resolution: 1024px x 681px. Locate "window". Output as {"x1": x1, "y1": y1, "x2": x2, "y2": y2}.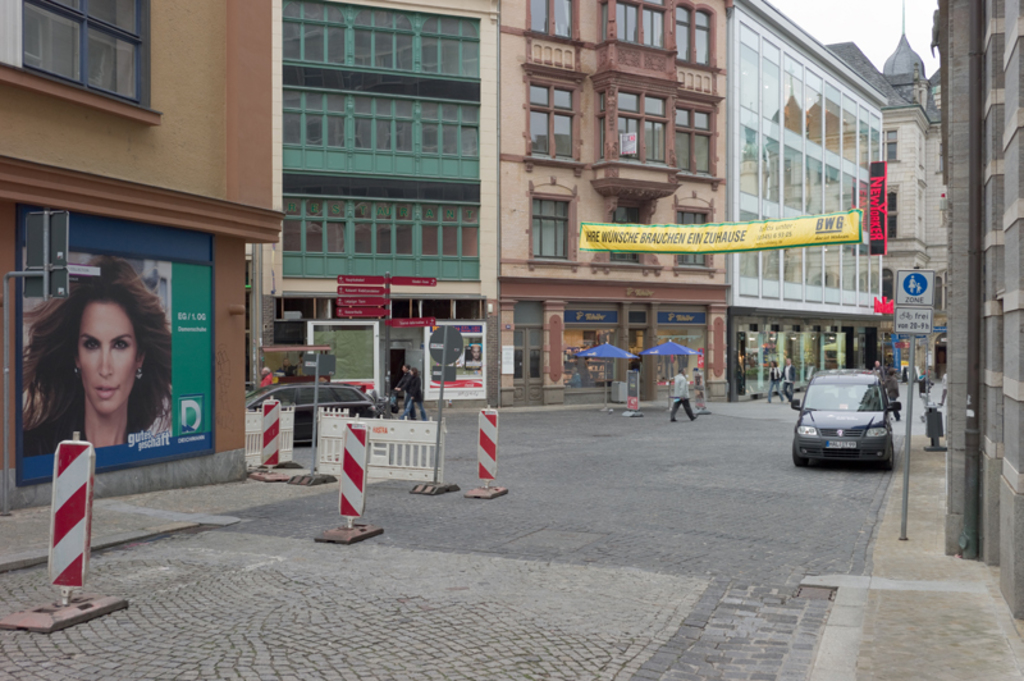
{"x1": 759, "y1": 37, "x2": 778, "y2": 128}.
